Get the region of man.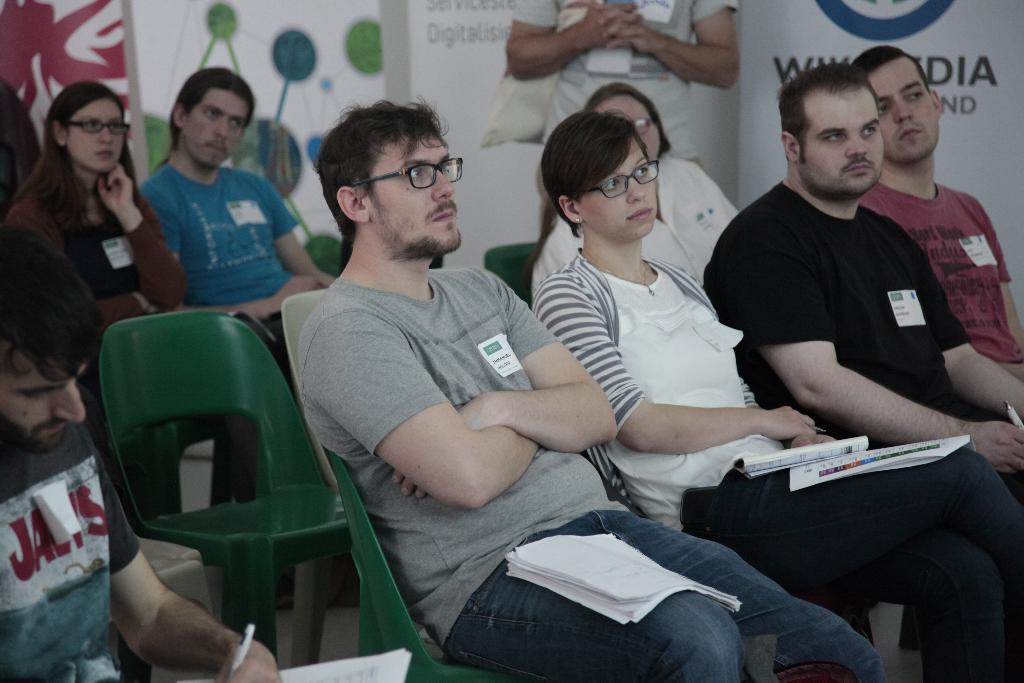
{"x1": 294, "y1": 93, "x2": 886, "y2": 682}.
